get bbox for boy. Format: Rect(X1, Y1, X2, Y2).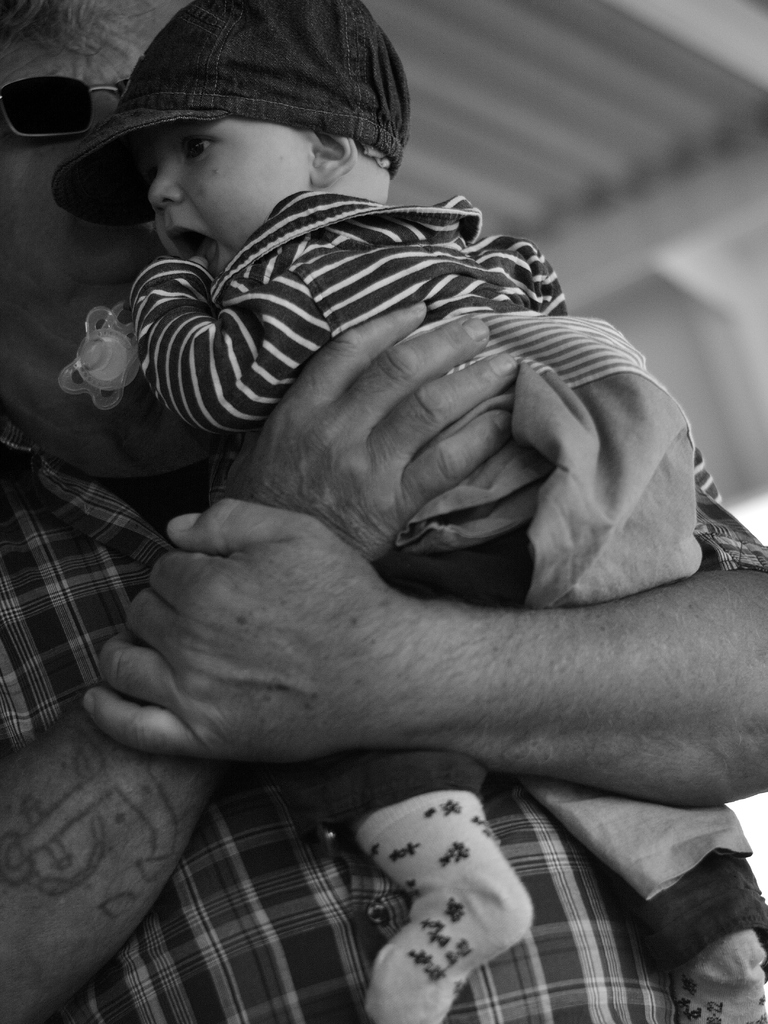
Rect(49, 0, 767, 1019).
